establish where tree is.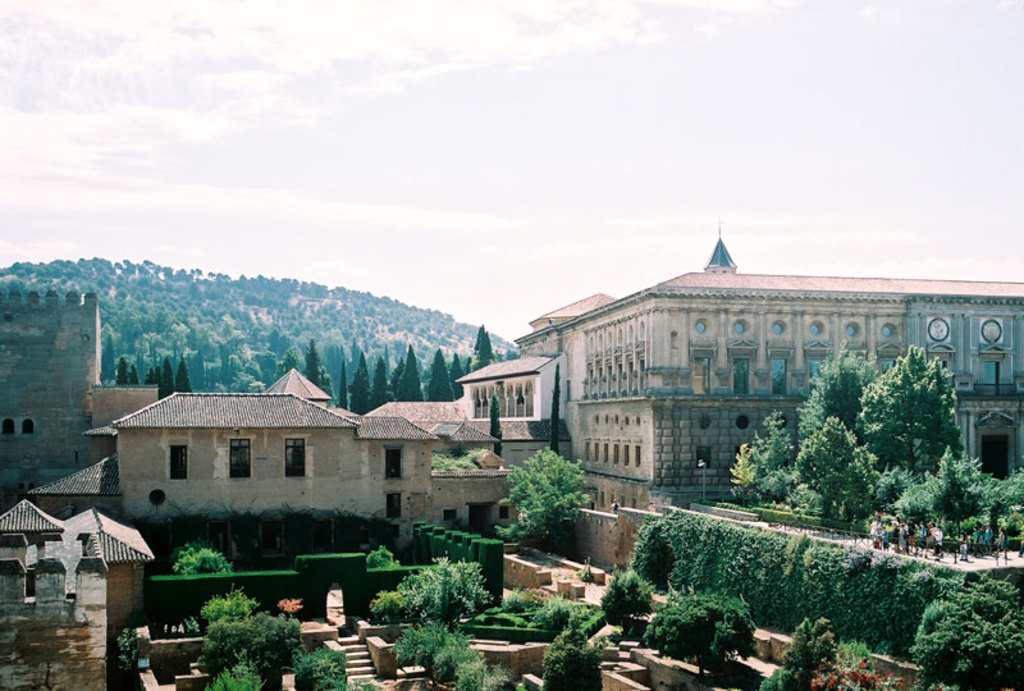
Established at {"left": 338, "top": 353, "right": 346, "bottom": 417}.
